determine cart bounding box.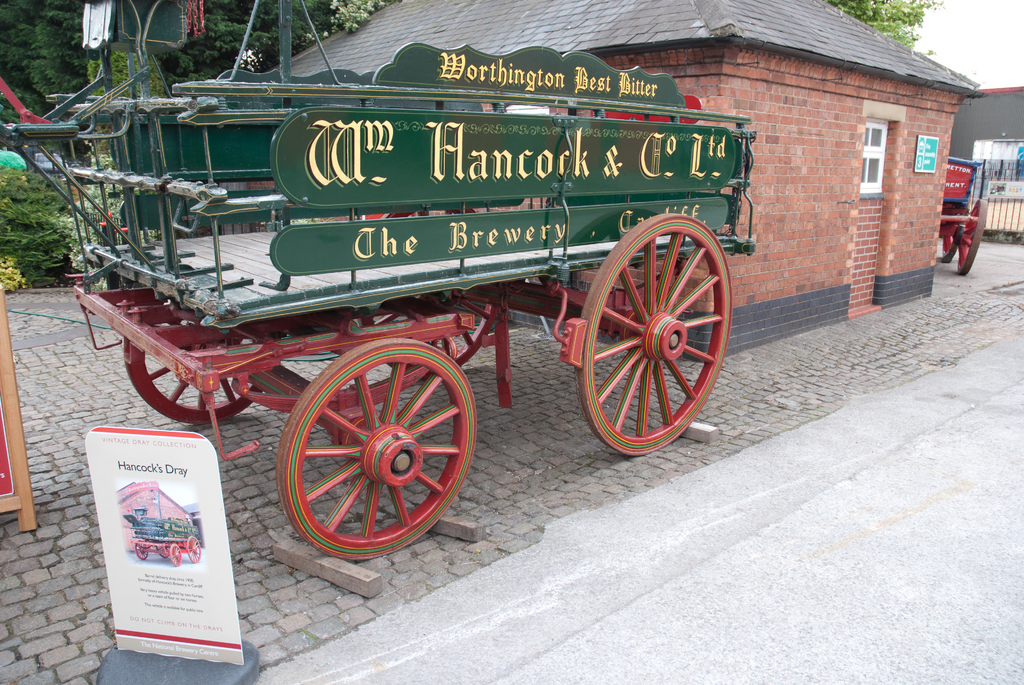
Determined: (88,26,787,572).
